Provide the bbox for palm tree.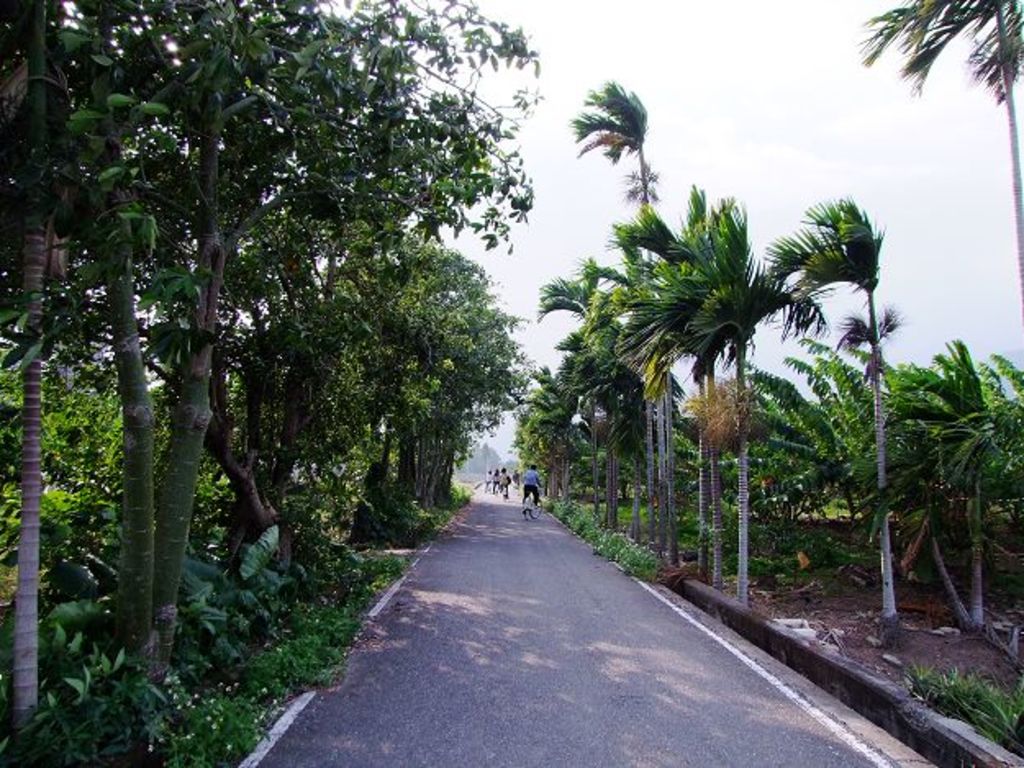
x1=567 y1=79 x2=673 y2=583.
